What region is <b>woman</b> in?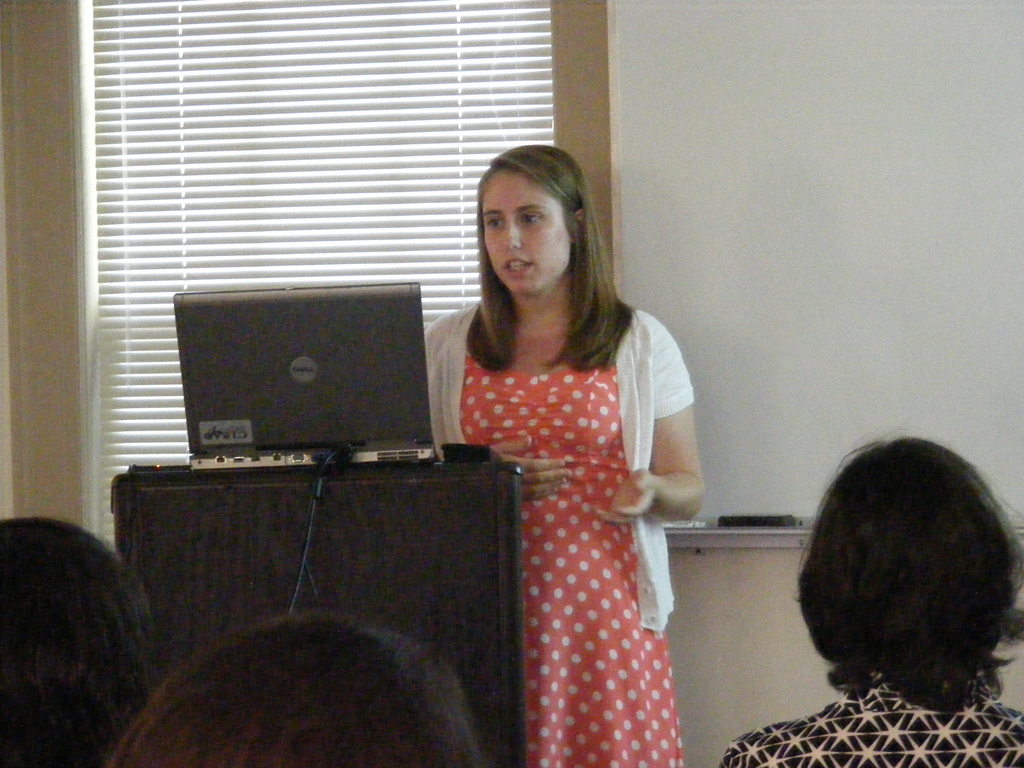
box(716, 434, 1023, 767).
